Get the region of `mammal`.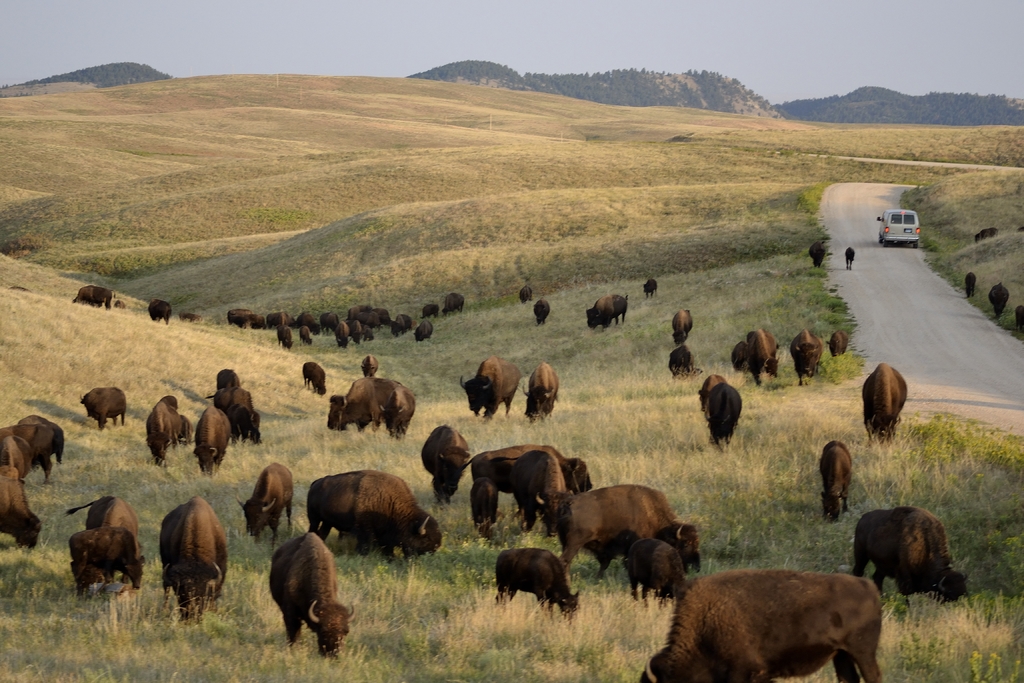
x1=855, y1=500, x2=971, y2=604.
